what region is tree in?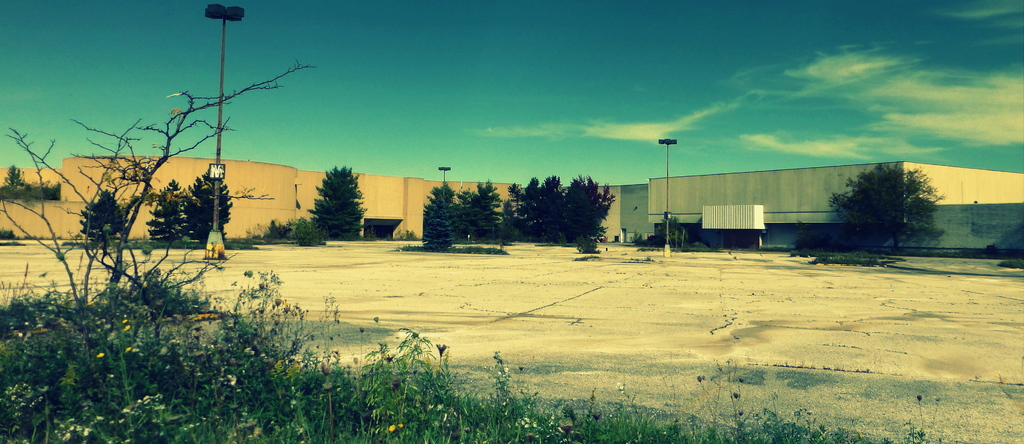
bbox(828, 163, 946, 257).
